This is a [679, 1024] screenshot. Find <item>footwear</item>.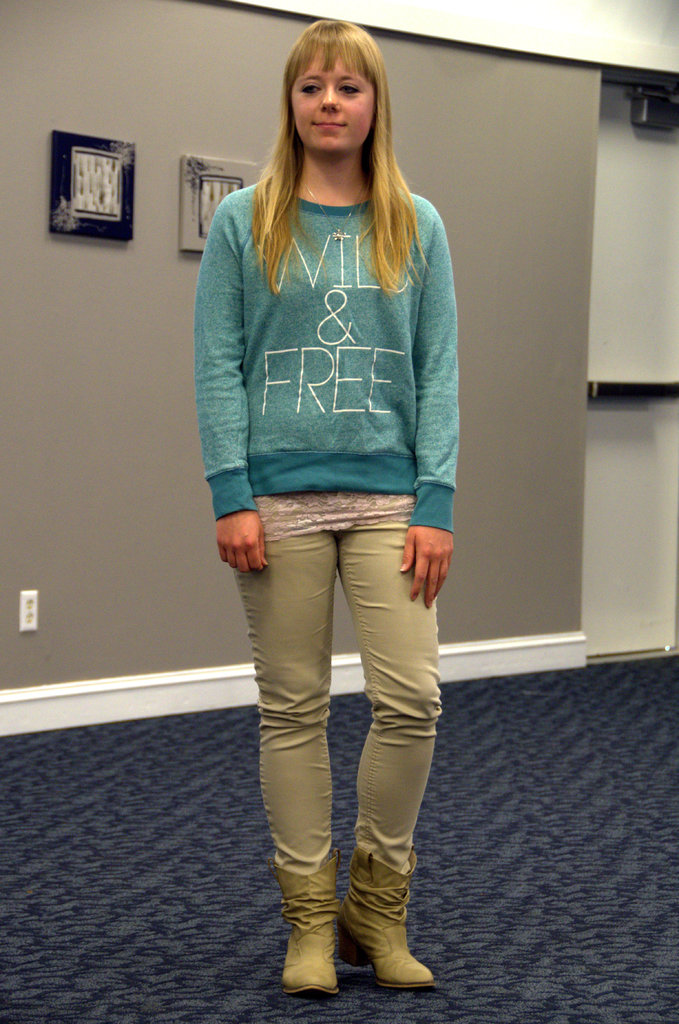
Bounding box: box(338, 860, 423, 1000).
